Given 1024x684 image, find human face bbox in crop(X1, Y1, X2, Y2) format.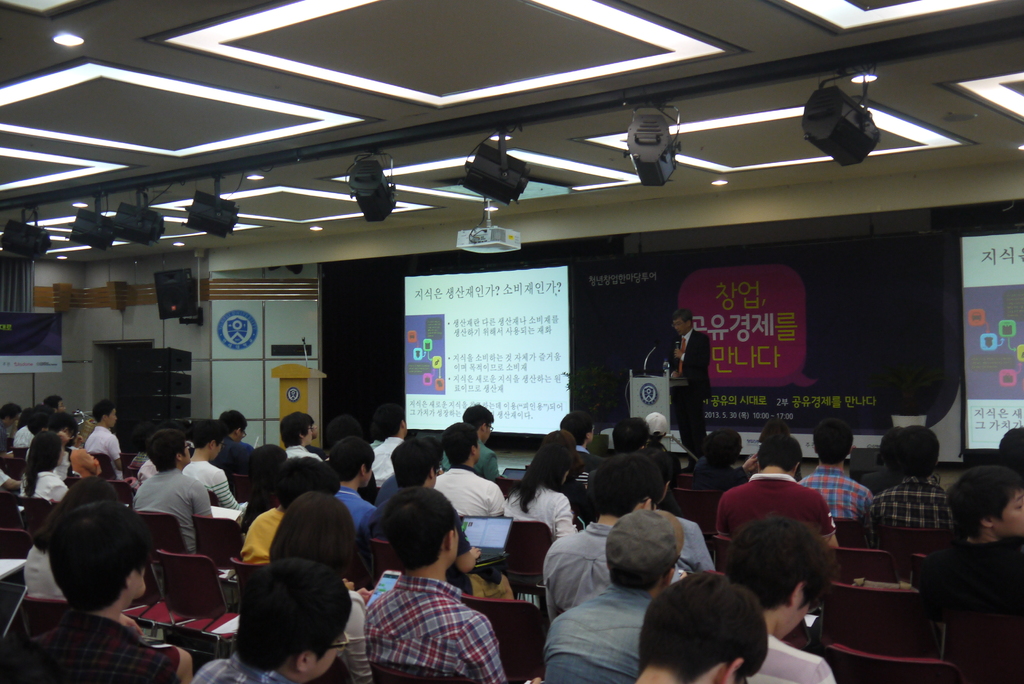
crop(442, 532, 456, 569).
